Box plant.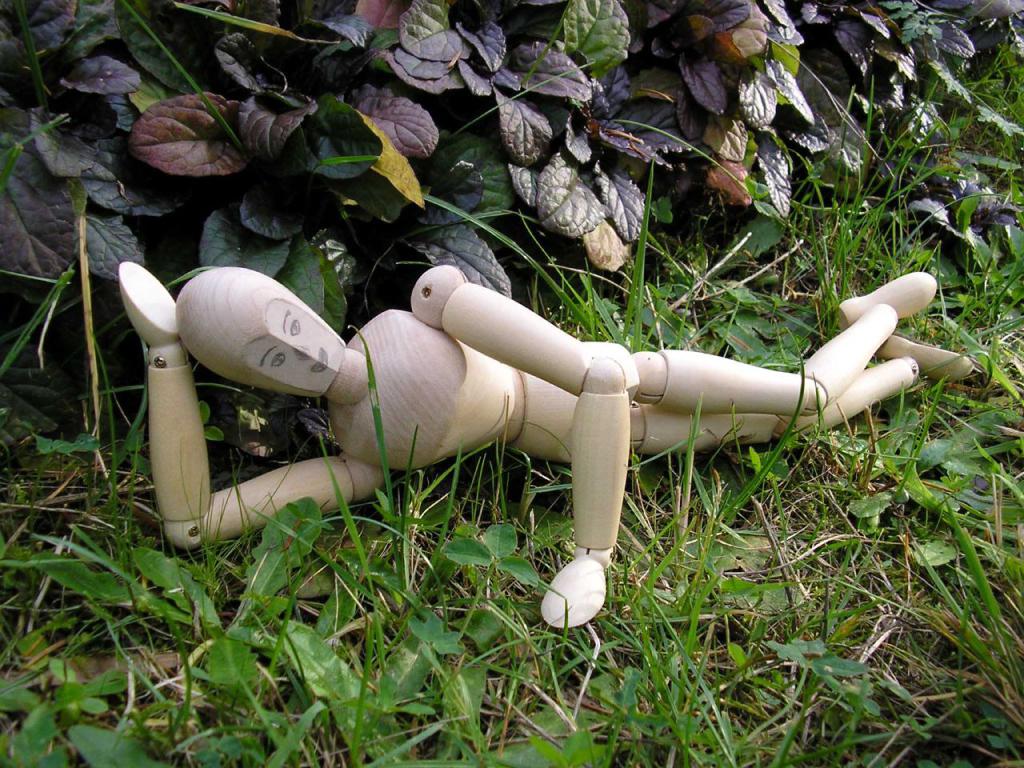
[x1=438, y1=520, x2=542, y2=594].
